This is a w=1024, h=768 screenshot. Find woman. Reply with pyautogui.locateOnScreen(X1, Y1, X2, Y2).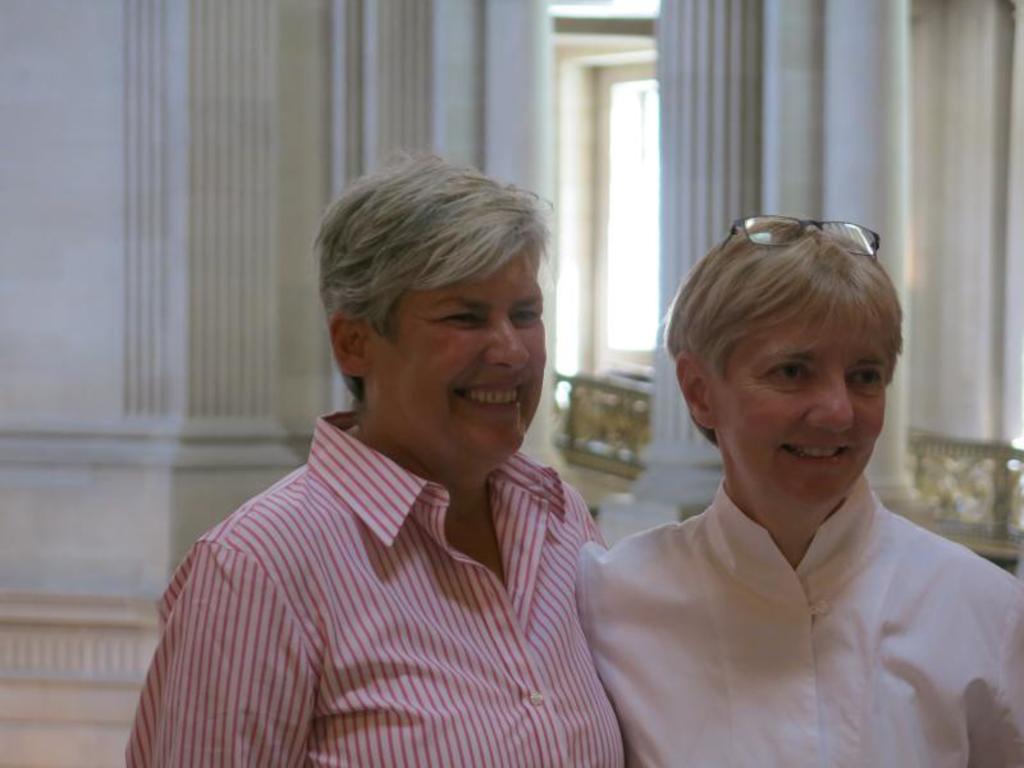
pyautogui.locateOnScreen(580, 216, 1023, 767).
